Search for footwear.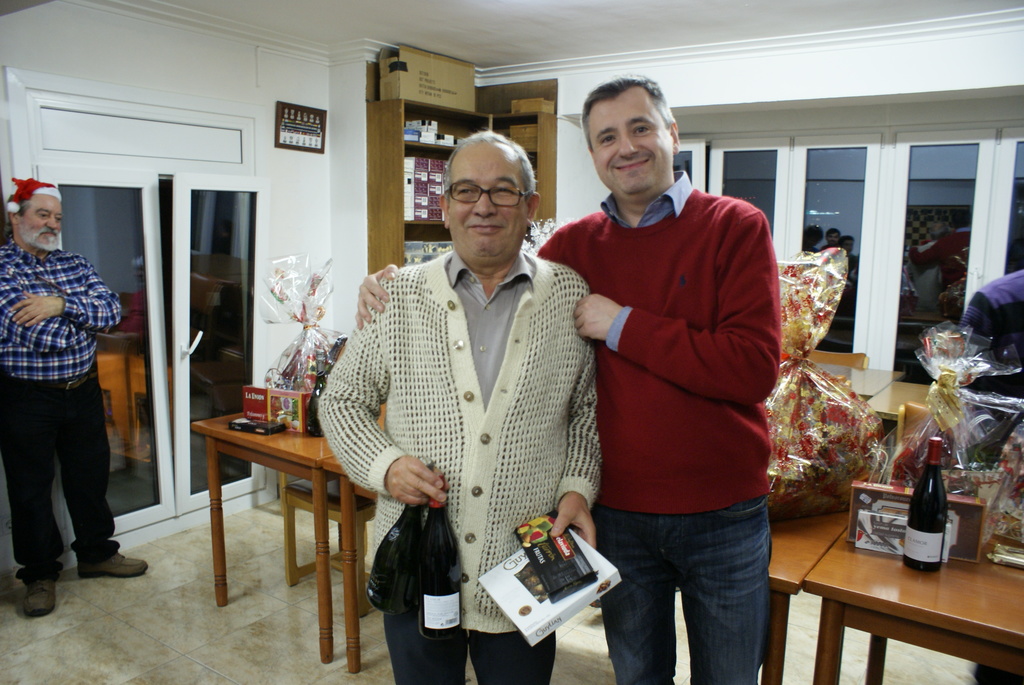
Found at rect(10, 553, 74, 617).
